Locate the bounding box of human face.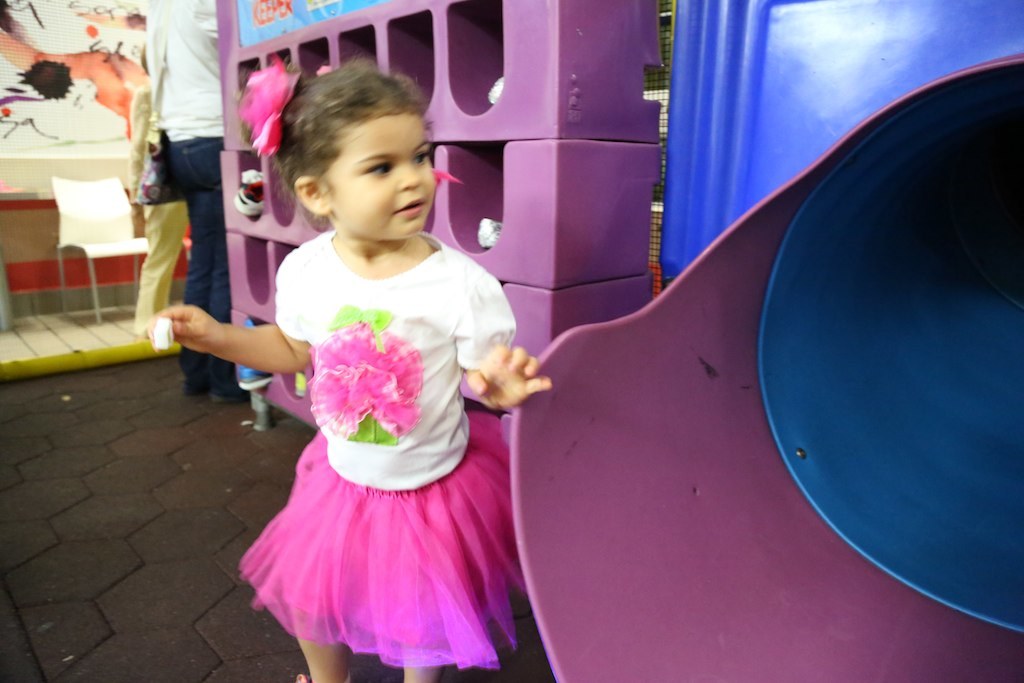
Bounding box: (left=327, top=110, right=433, bottom=245).
